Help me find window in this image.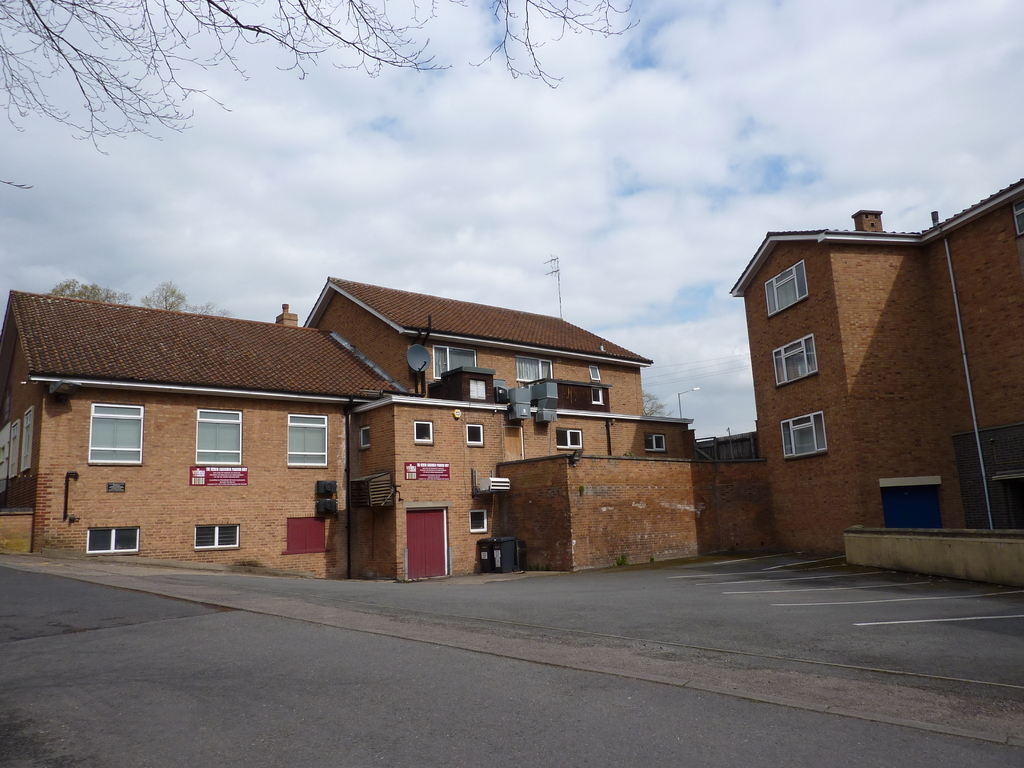
Found it: (515,352,554,379).
